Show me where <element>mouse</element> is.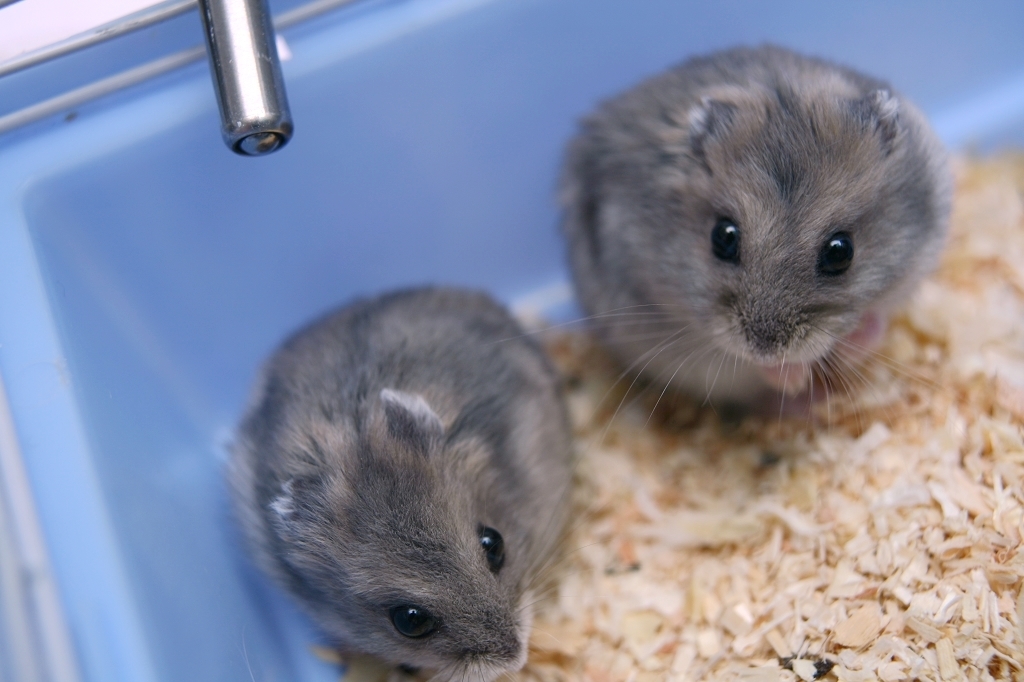
<element>mouse</element> is at {"left": 221, "top": 278, "right": 581, "bottom": 681}.
